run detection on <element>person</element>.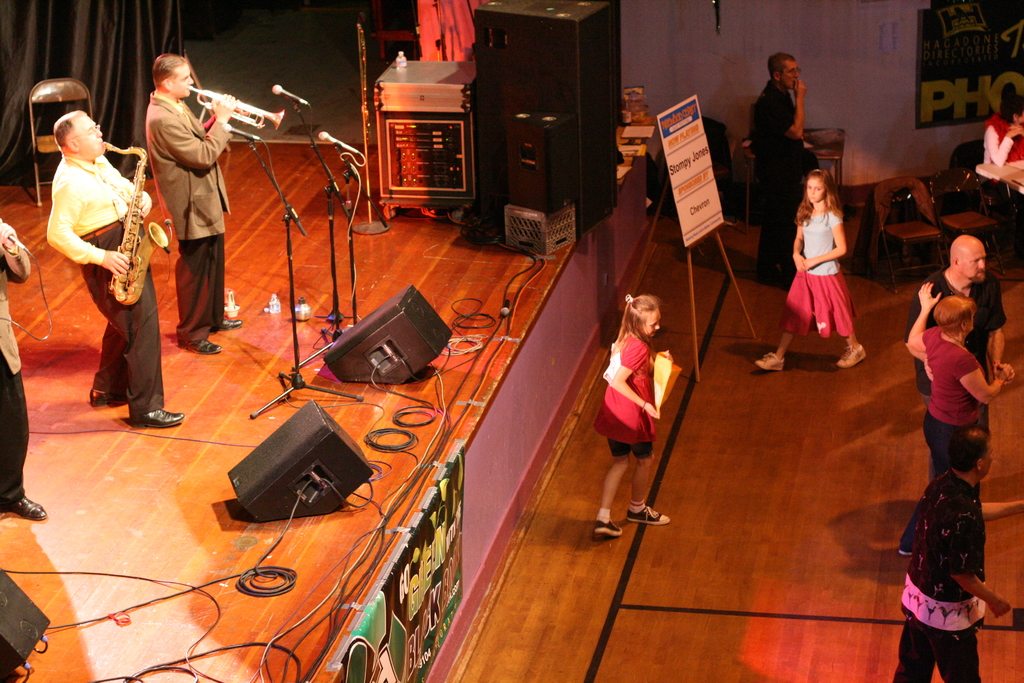
Result: 603 270 683 541.
